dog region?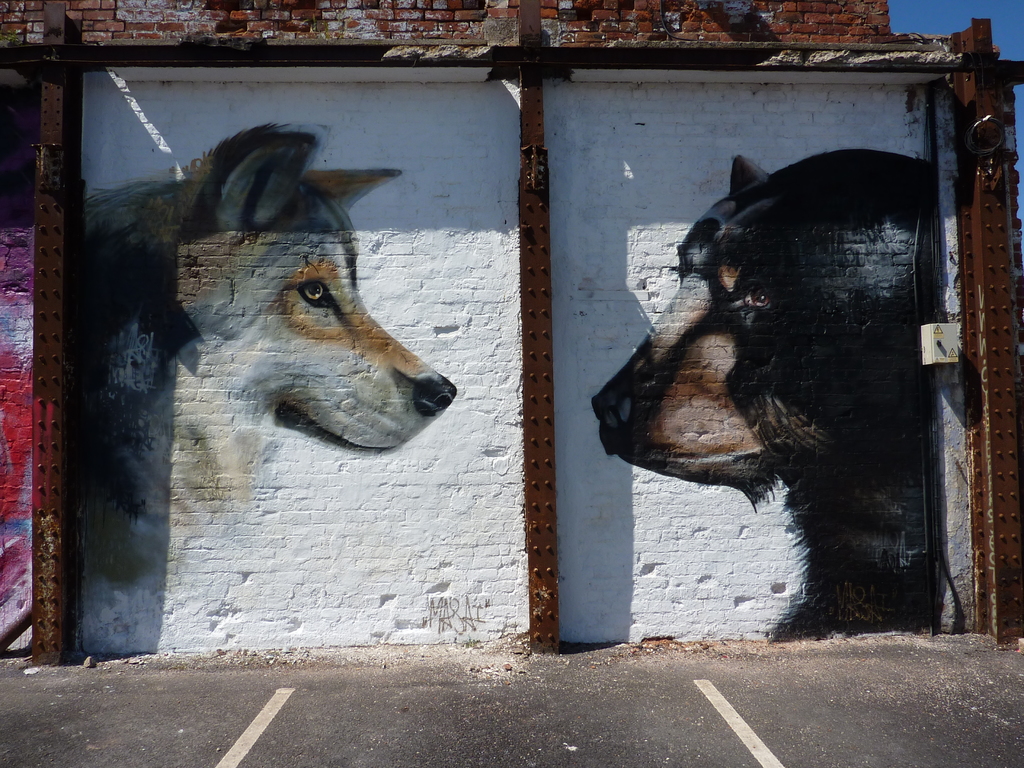
select_region(592, 145, 947, 643)
